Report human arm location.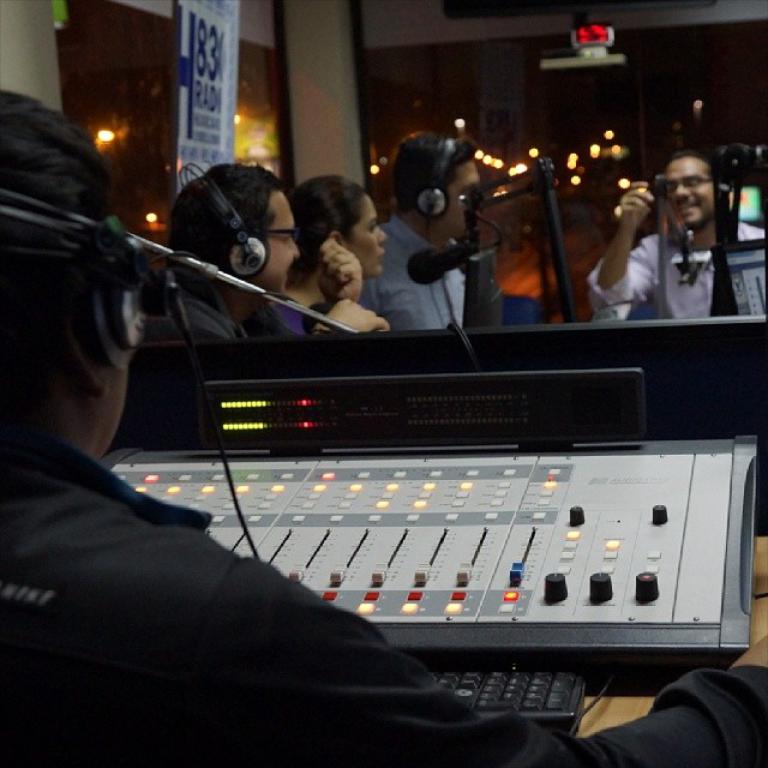
Report: {"x1": 583, "y1": 178, "x2": 660, "y2": 316}.
